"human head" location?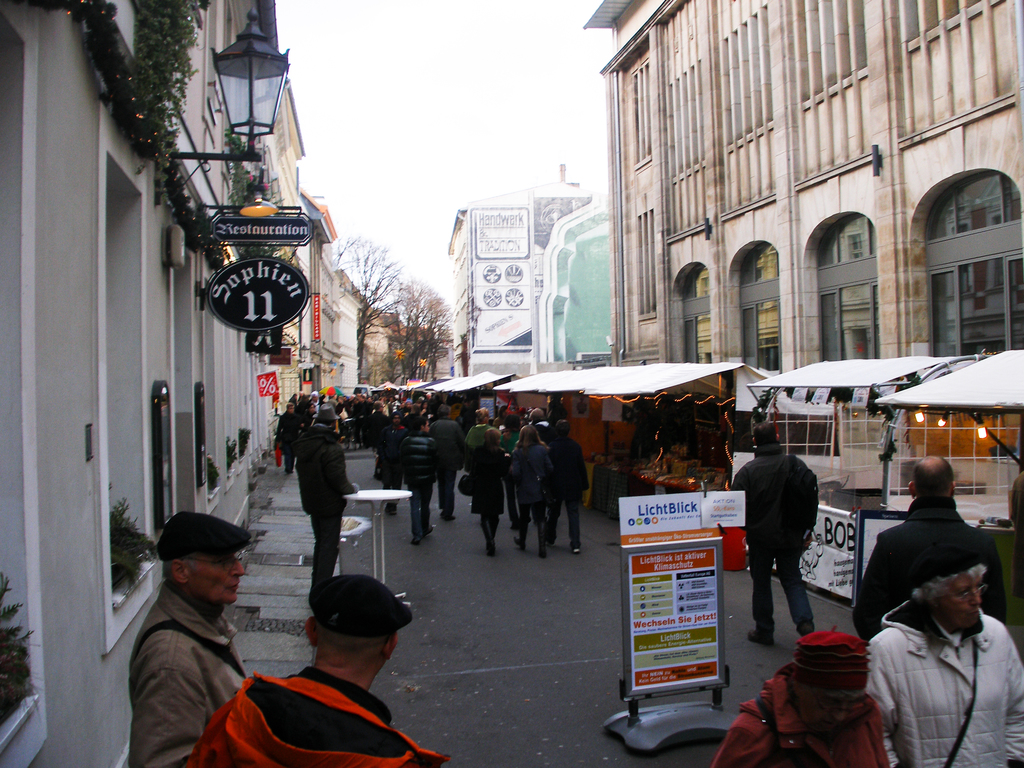
select_region(920, 540, 988, 634)
